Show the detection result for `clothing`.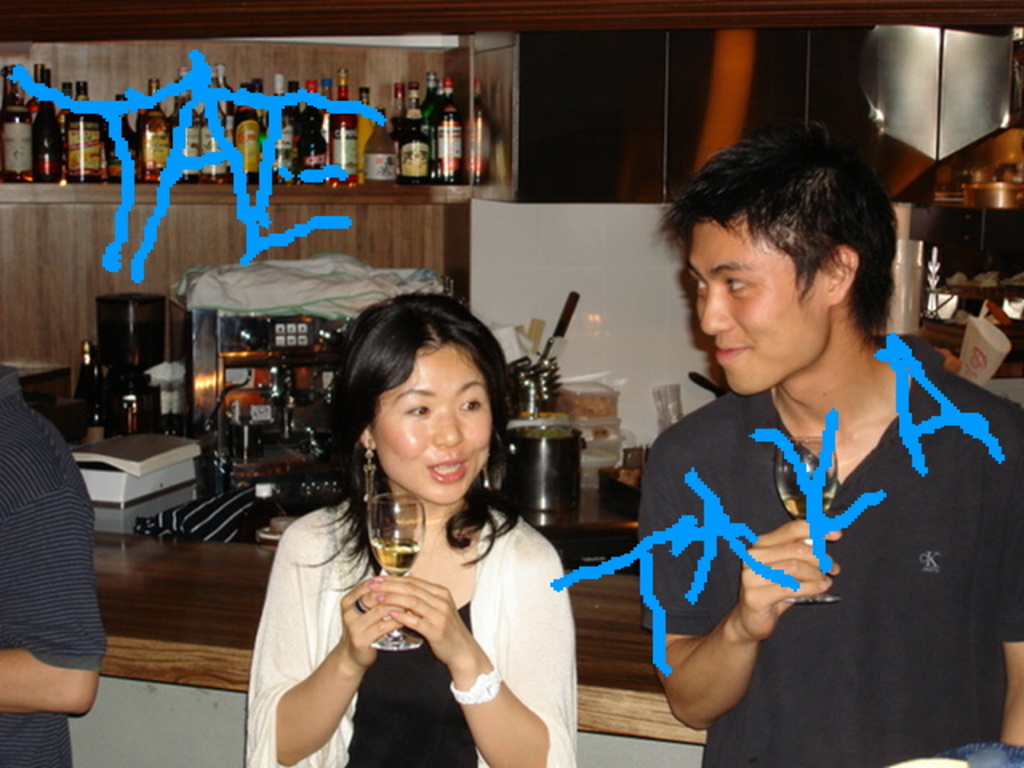
select_region(642, 330, 1022, 766).
